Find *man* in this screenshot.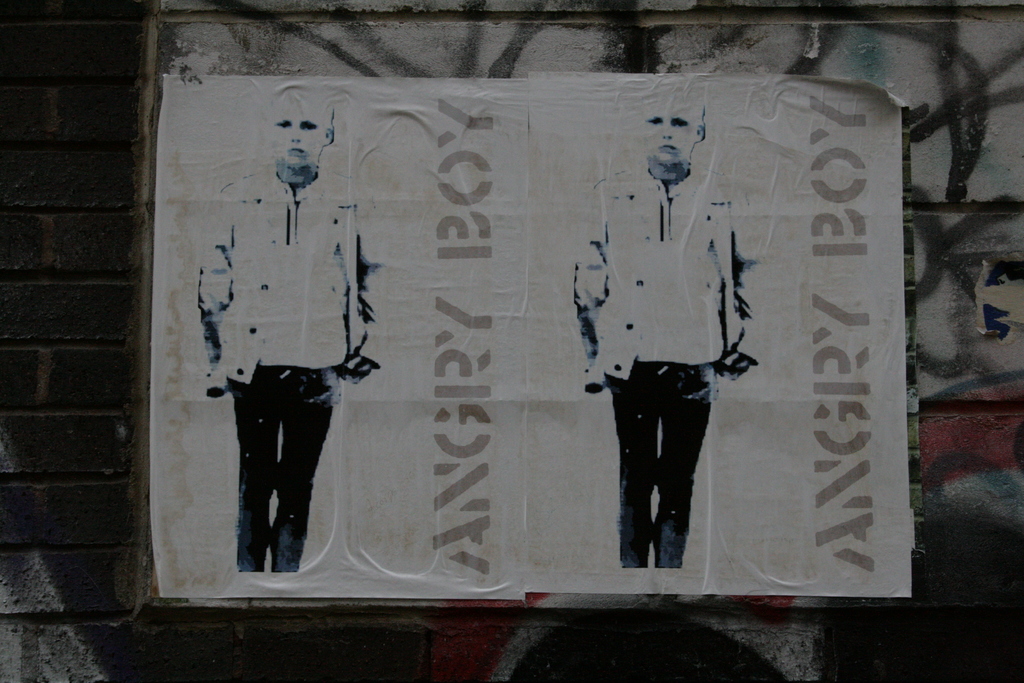
The bounding box for *man* is left=576, top=108, right=797, bottom=577.
